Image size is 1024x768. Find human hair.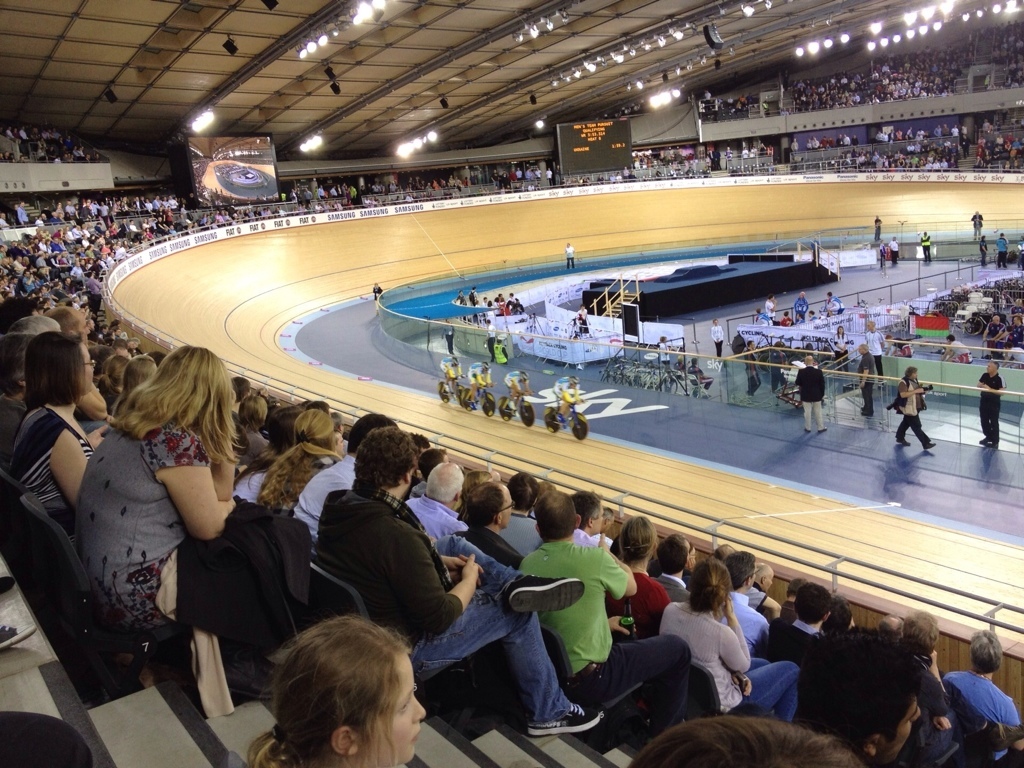
detection(247, 613, 412, 767).
